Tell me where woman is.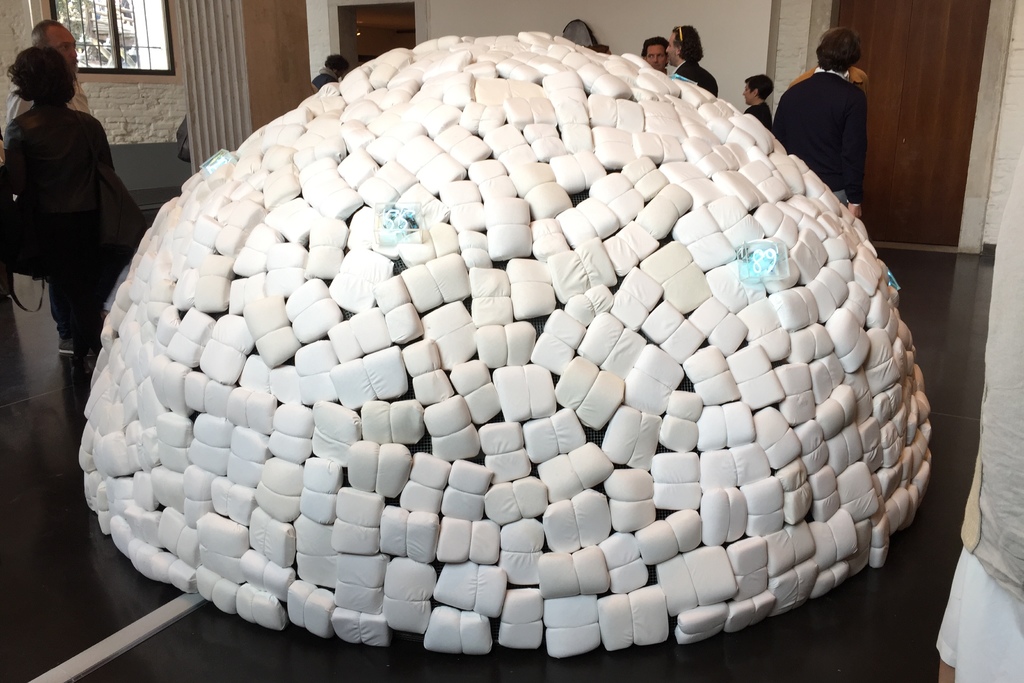
woman is at bbox(0, 45, 118, 371).
